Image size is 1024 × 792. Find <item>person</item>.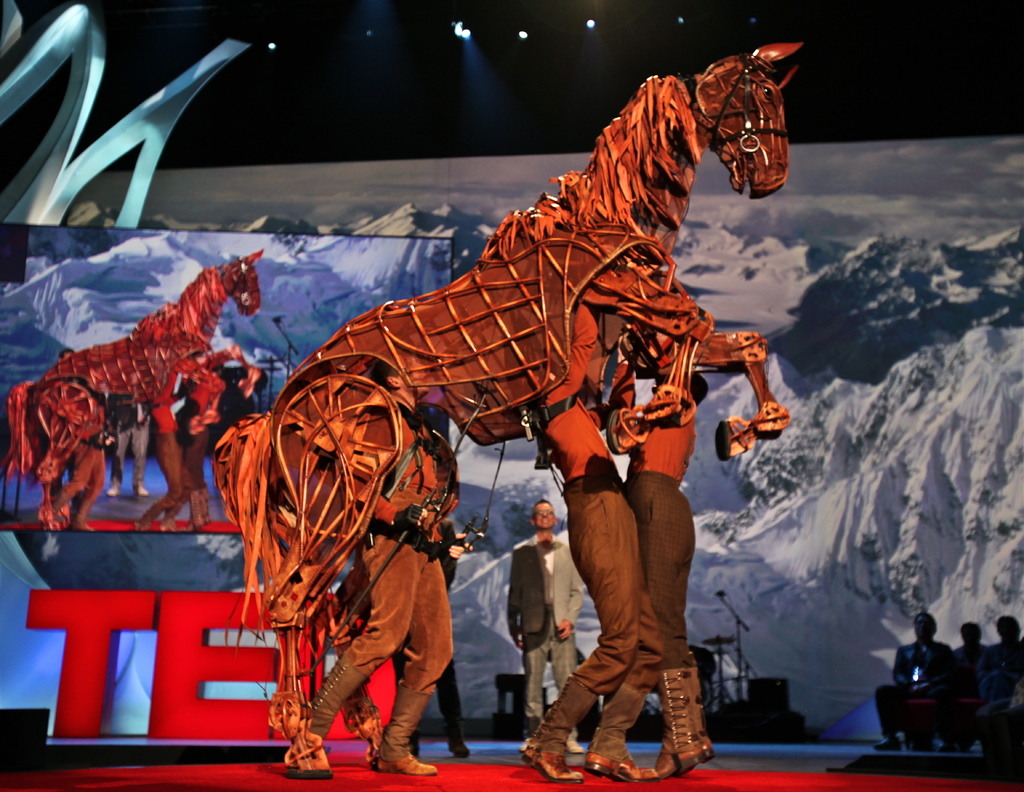
<region>396, 495, 492, 763</region>.
